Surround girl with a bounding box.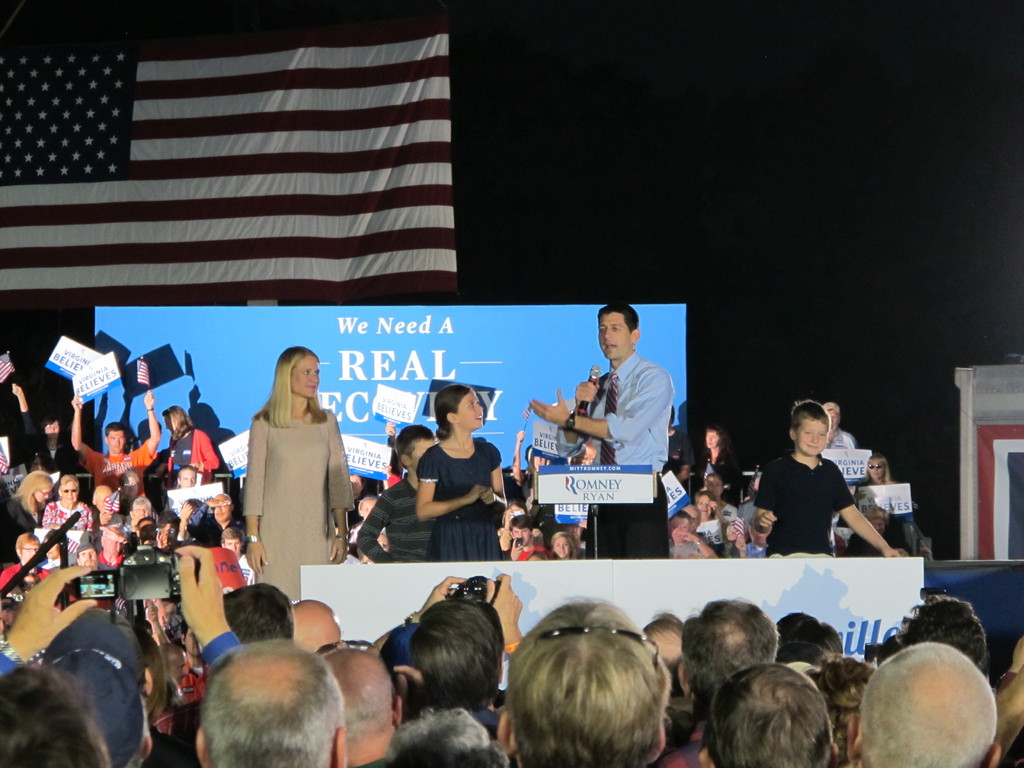
415, 385, 512, 564.
